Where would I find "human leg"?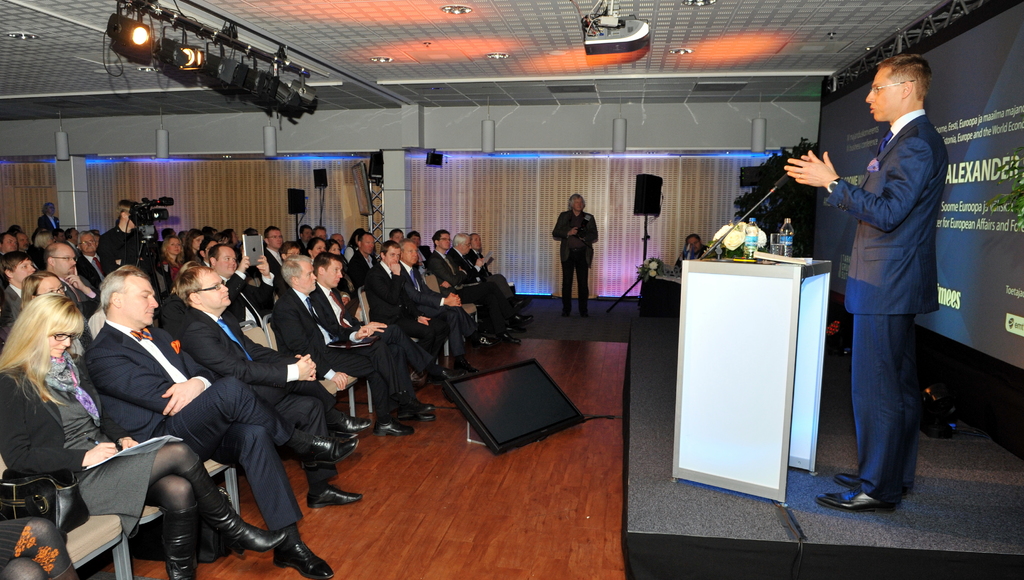
At bbox=(3, 520, 63, 579).
